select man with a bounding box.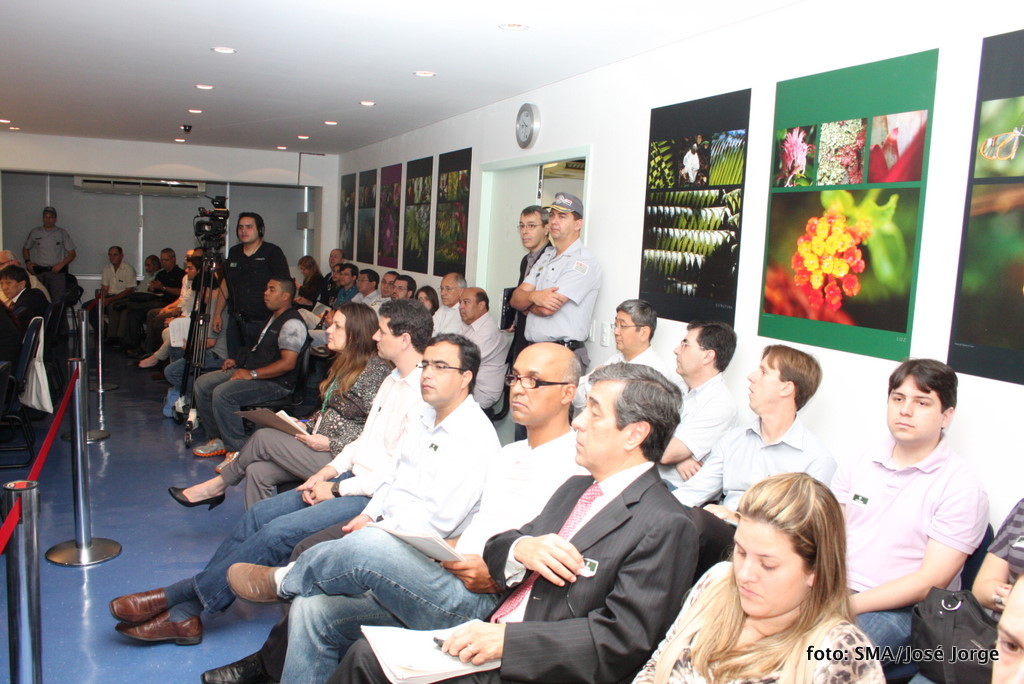
bbox(302, 251, 334, 309).
